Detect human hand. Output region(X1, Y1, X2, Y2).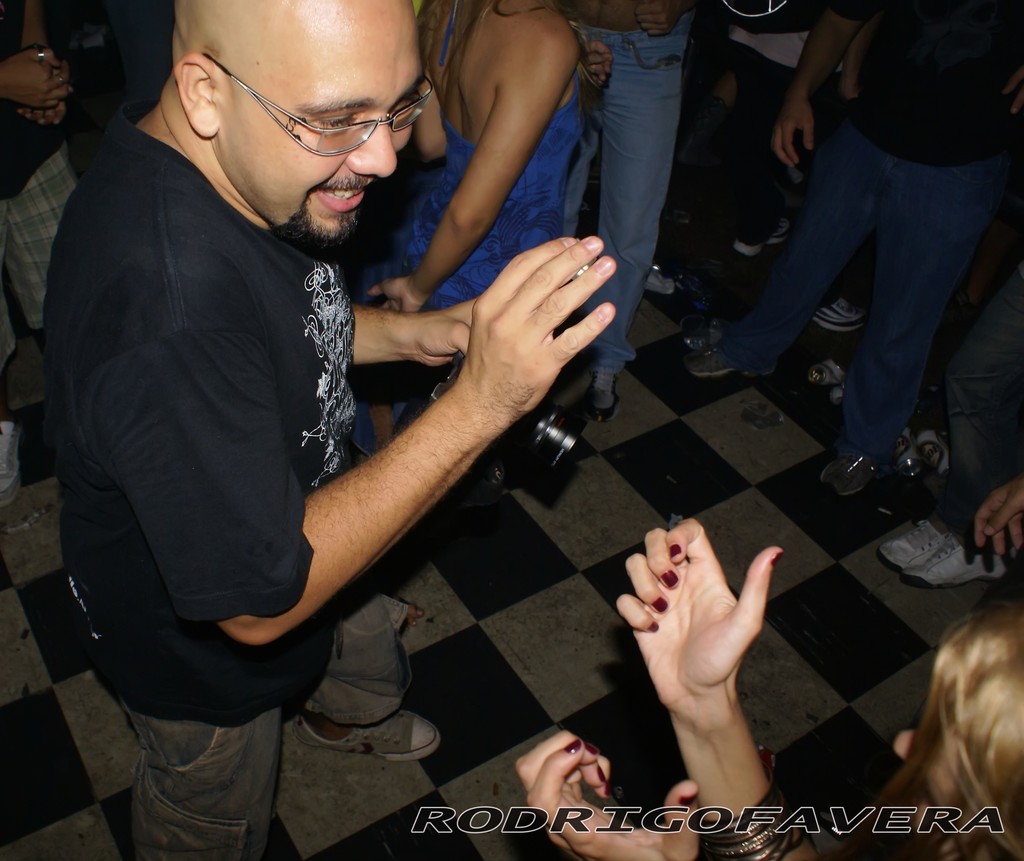
region(974, 478, 1023, 559).
